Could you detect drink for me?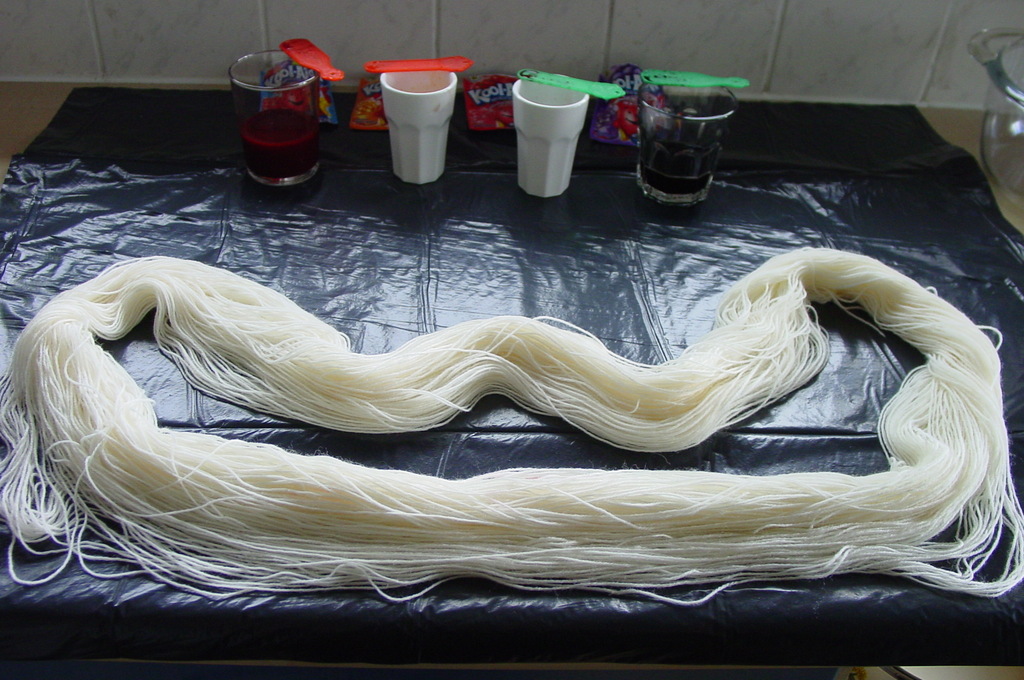
Detection result: l=634, t=145, r=717, b=202.
